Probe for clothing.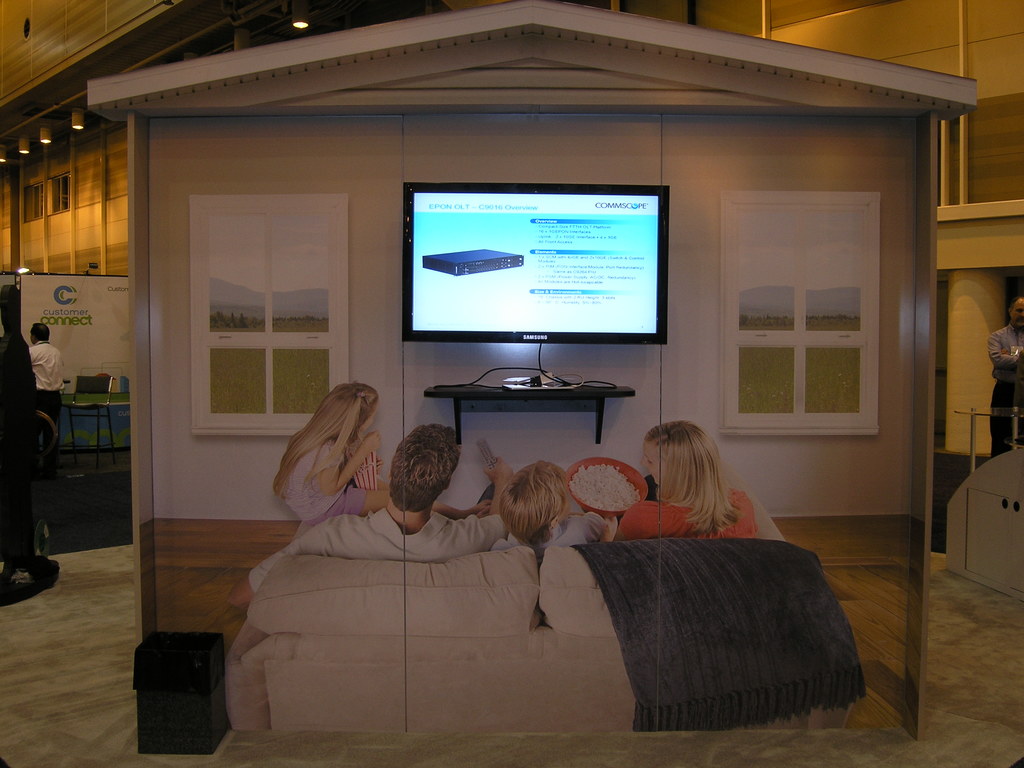
Probe result: left=240, top=498, right=507, bottom=602.
